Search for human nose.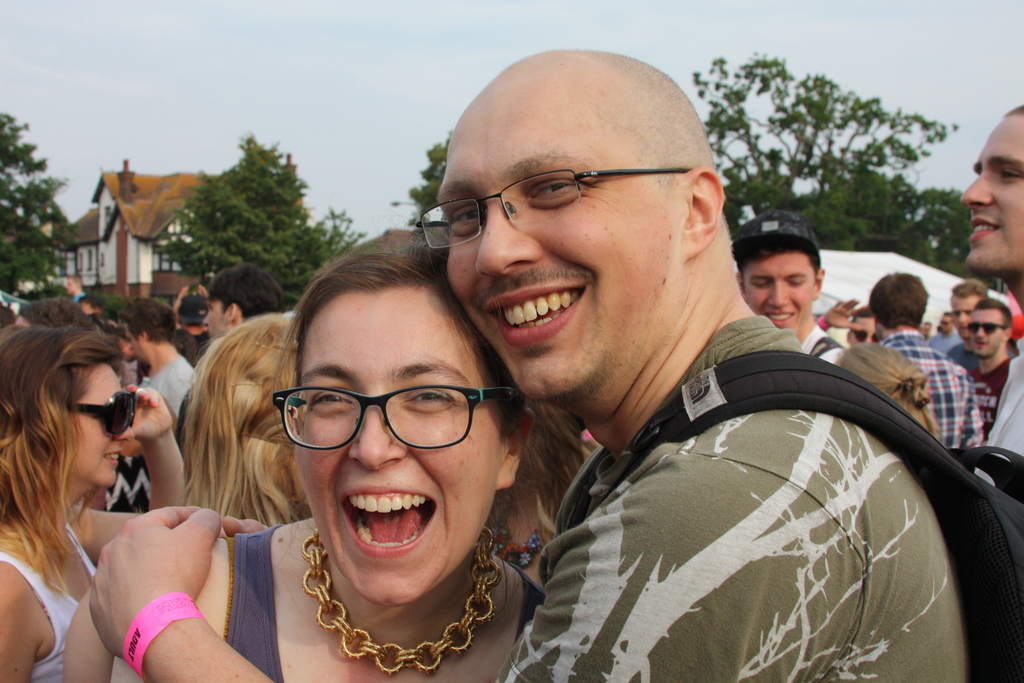
Found at BBox(859, 333, 874, 342).
